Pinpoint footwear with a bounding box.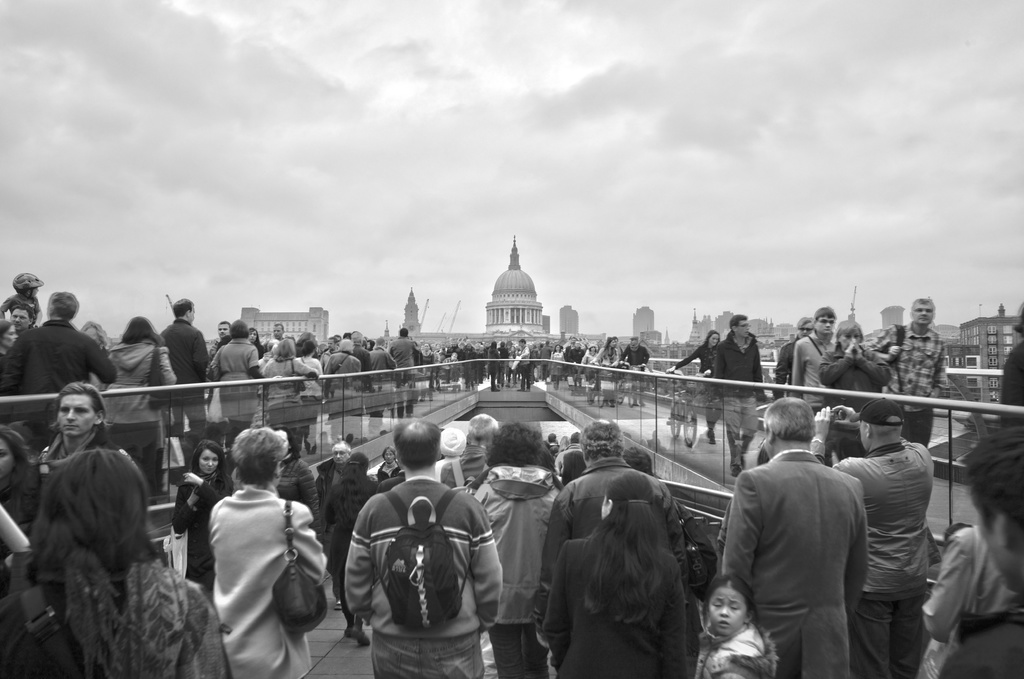
[left=740, top=455, right=745, bottom=468].
